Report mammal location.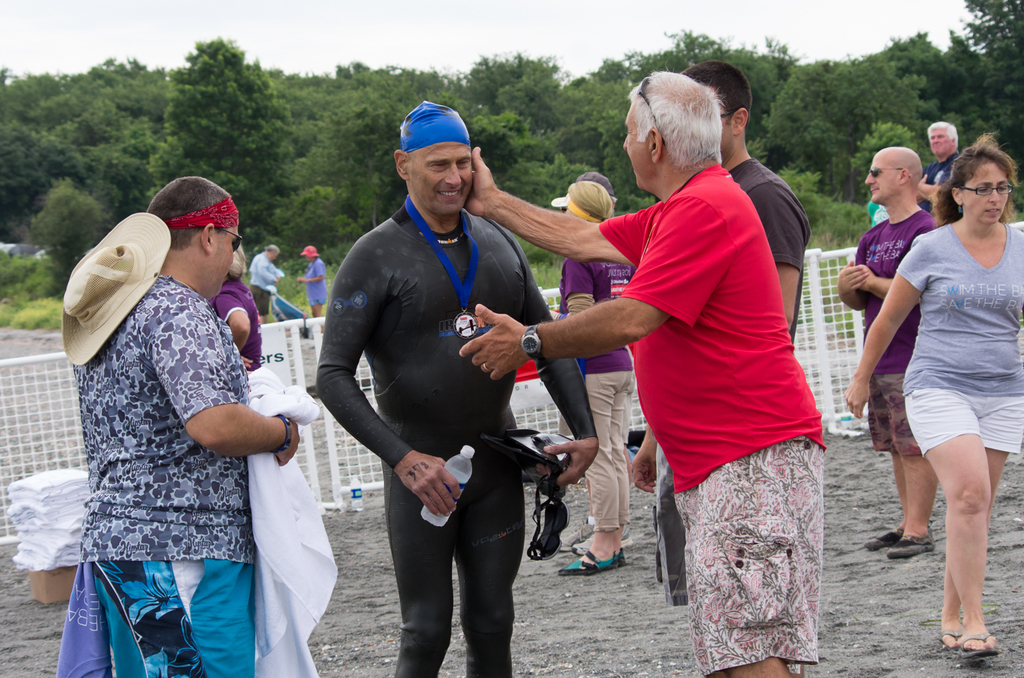
Report: region(464, 65, 827, 677).
